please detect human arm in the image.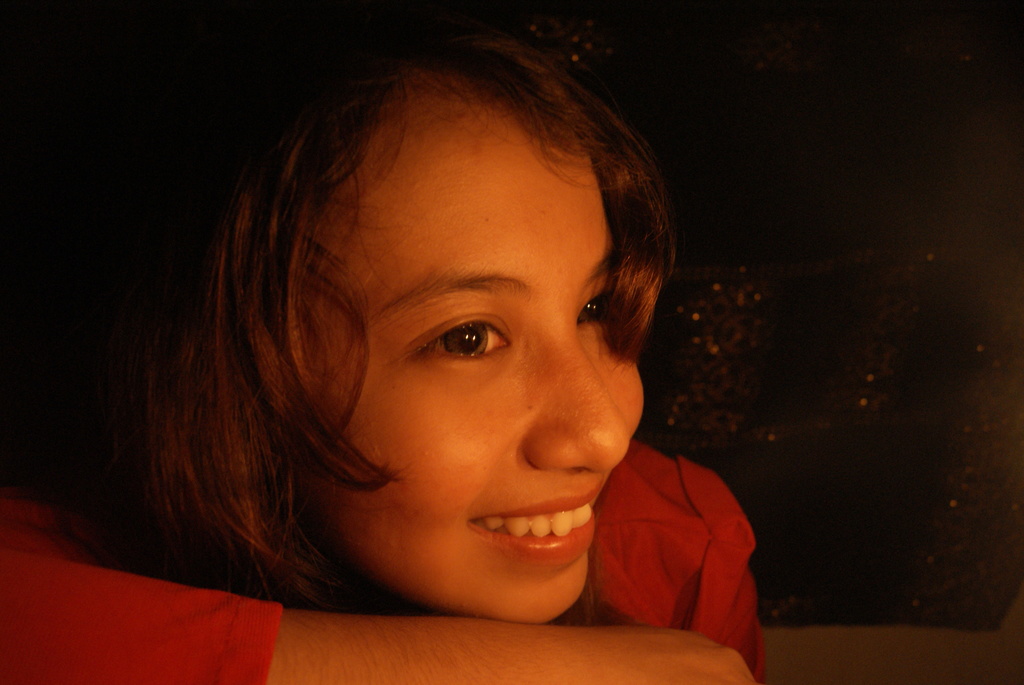
0:500:753:684.
